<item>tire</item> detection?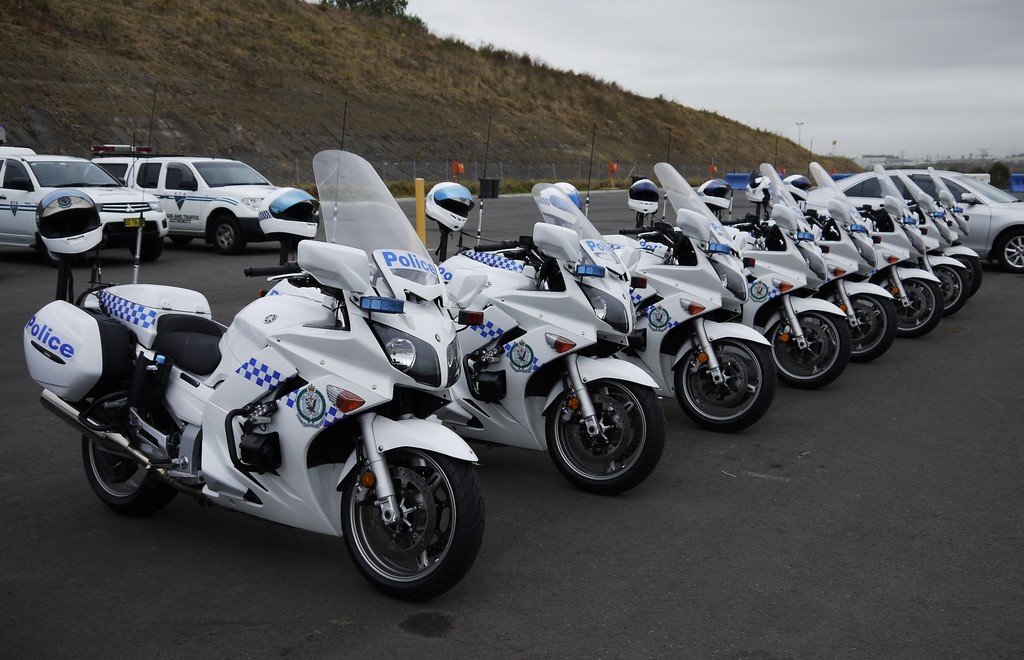
detection(86, 390, 181, 511)
